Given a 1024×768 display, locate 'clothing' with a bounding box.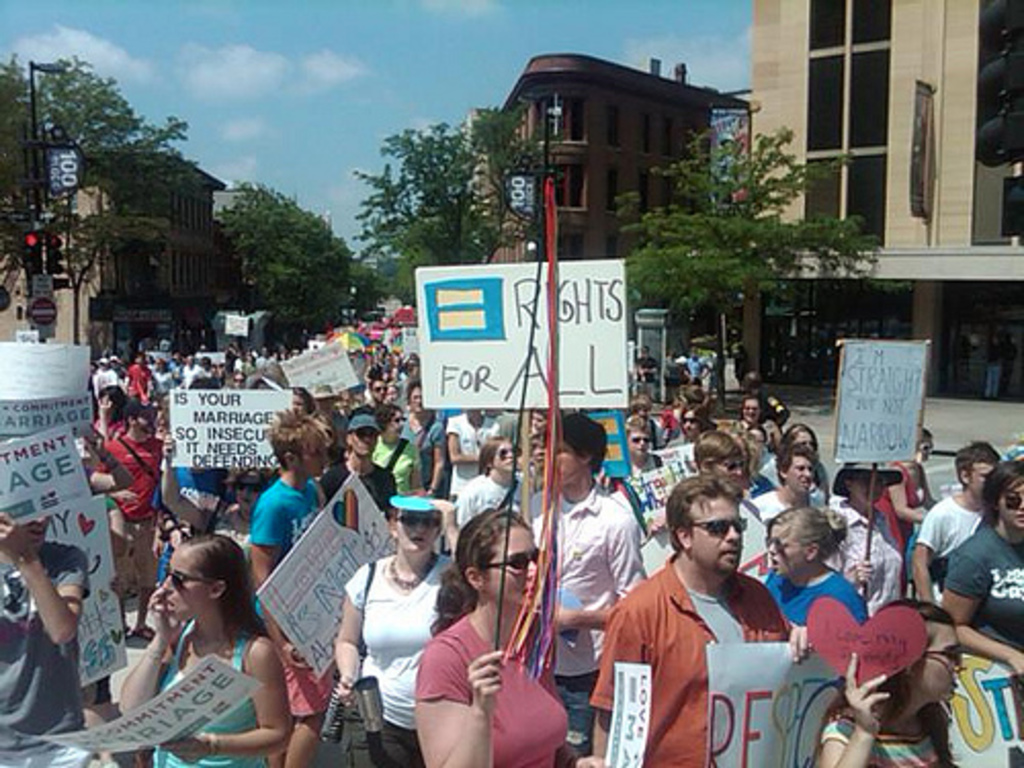
Located: bbox=(920, 494, 989, 608).
